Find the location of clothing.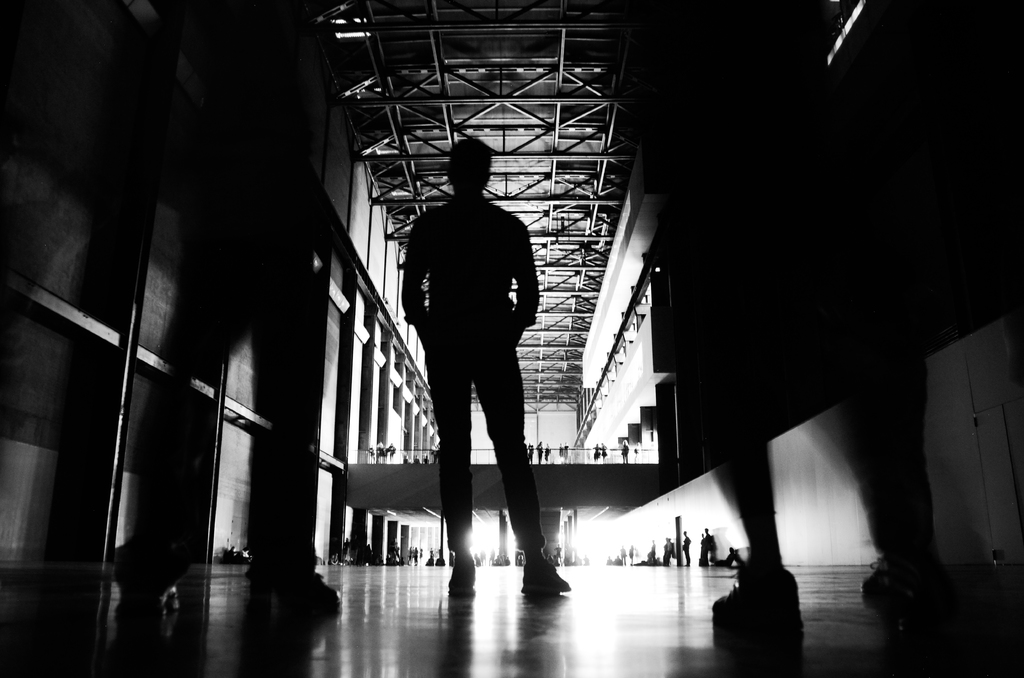
Location: (left=395, top=195, right=549, bottom=554).
